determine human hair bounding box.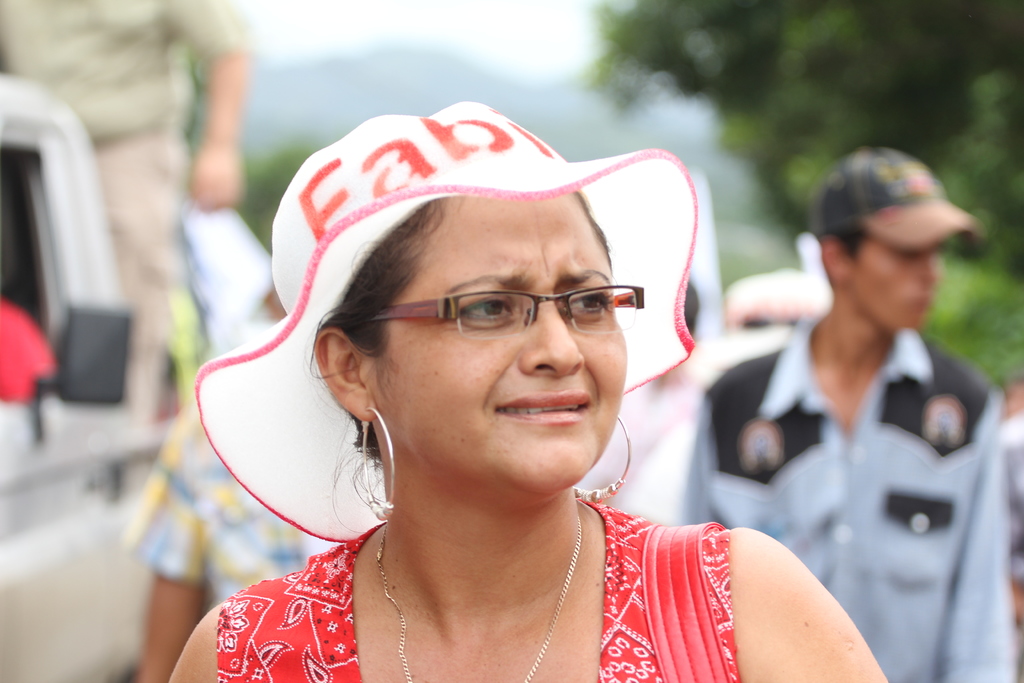
Determined: <box>683,281,701,338</box>.
